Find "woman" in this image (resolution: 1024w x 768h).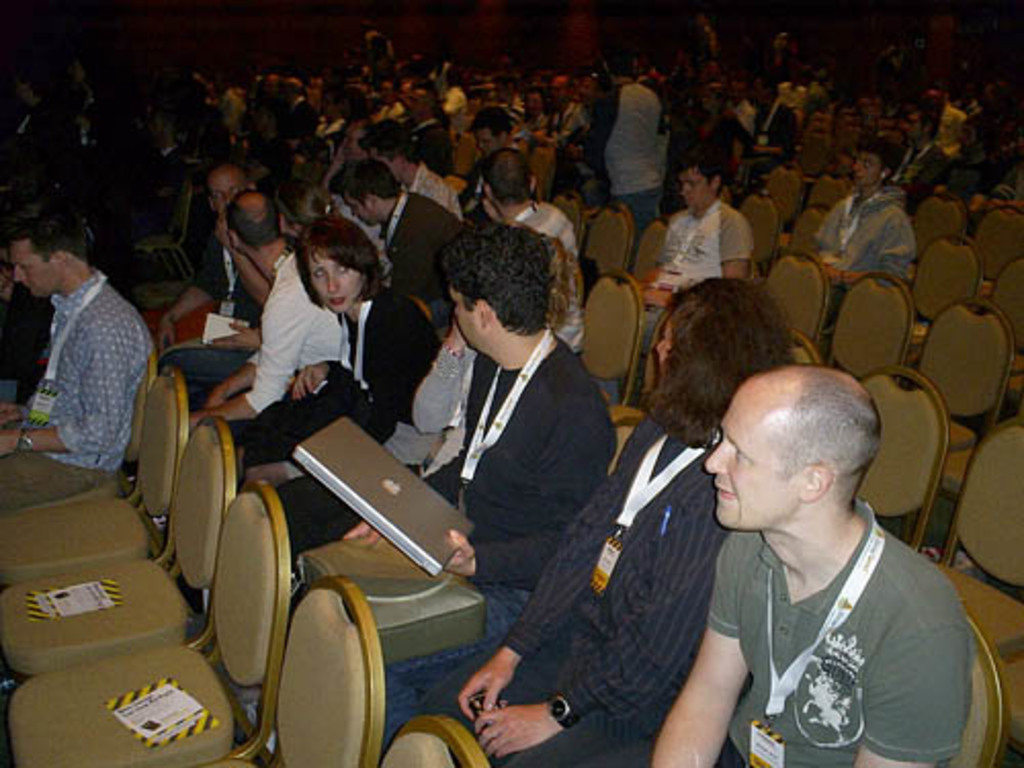
520:90:549:139.
